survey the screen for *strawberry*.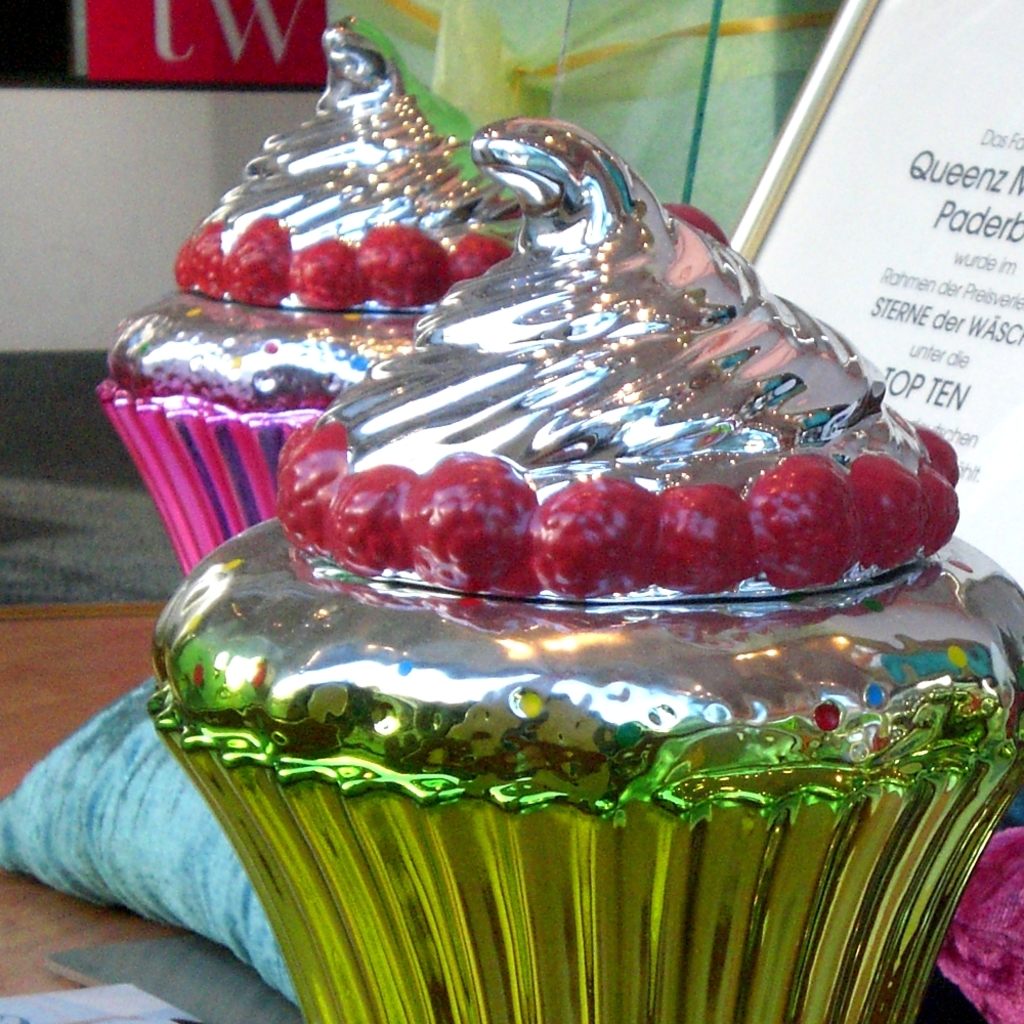
Survey found: bbox(172, 223, 227, 301).
